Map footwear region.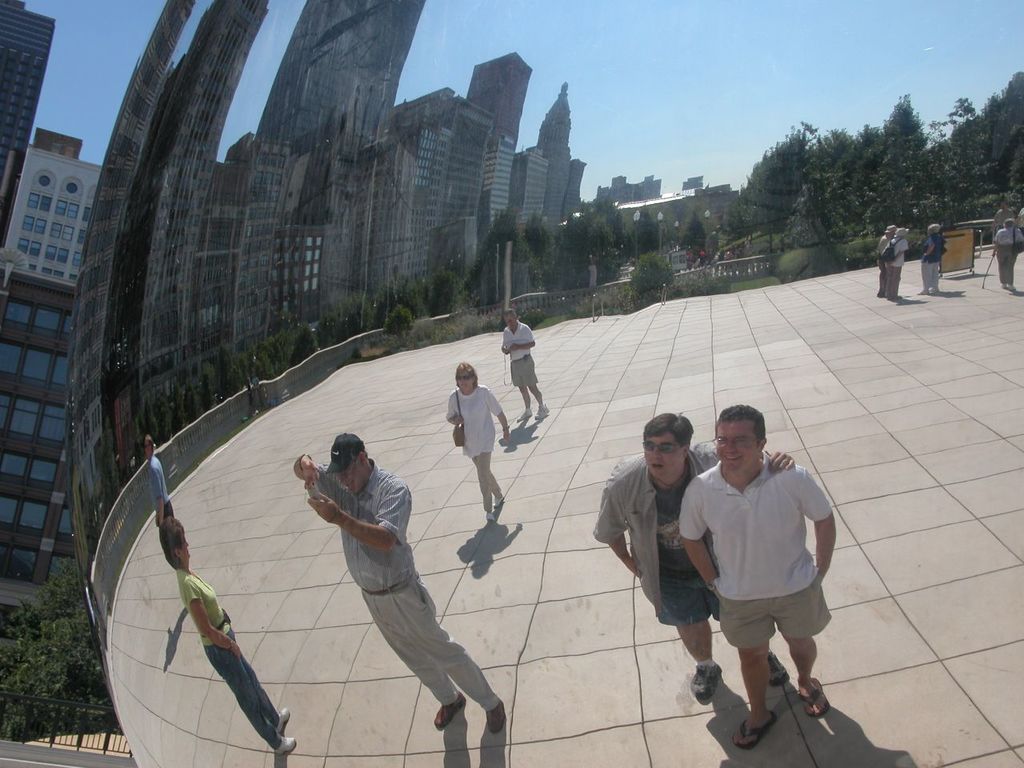
Mapped to (1005,282,1016,292).
